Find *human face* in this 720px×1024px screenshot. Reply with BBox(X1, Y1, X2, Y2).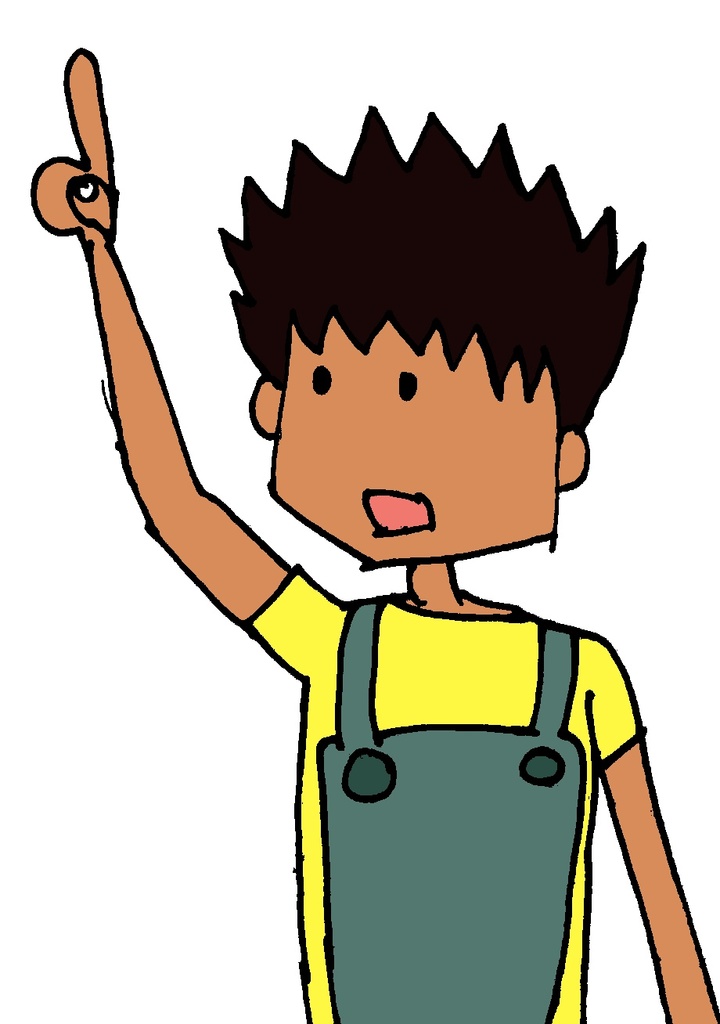
BBox(268, 319, 552, 573).
